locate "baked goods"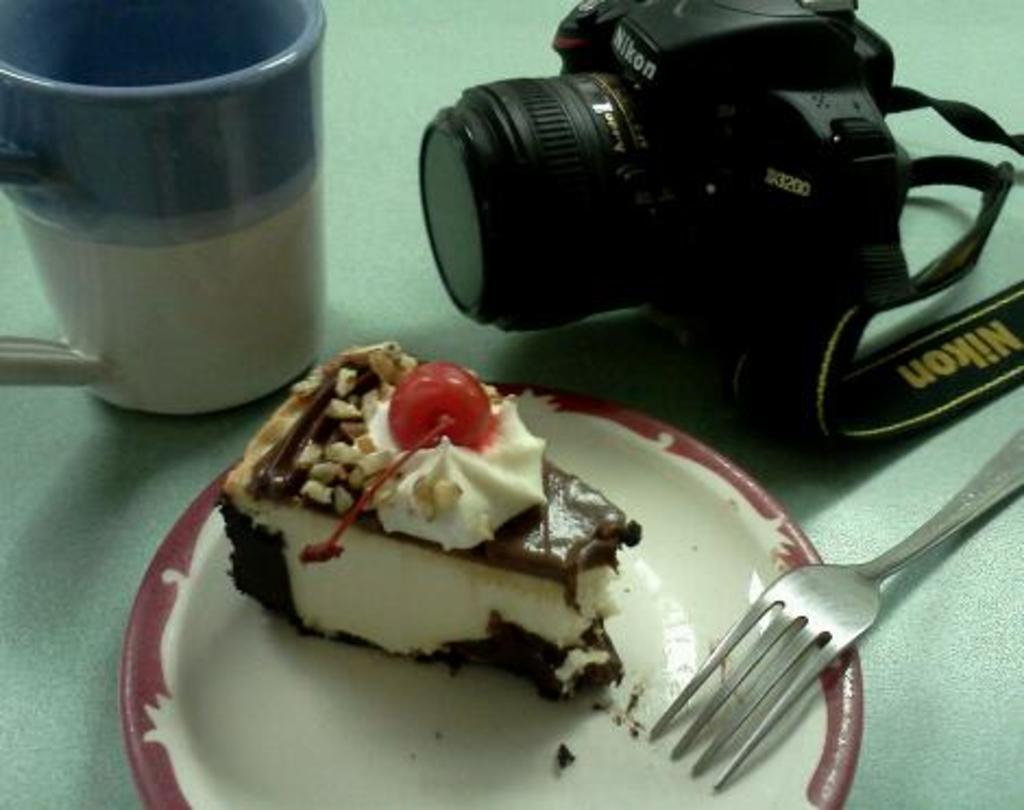
pyautogui.locateOnScreen(558, 747, 577, 771)
